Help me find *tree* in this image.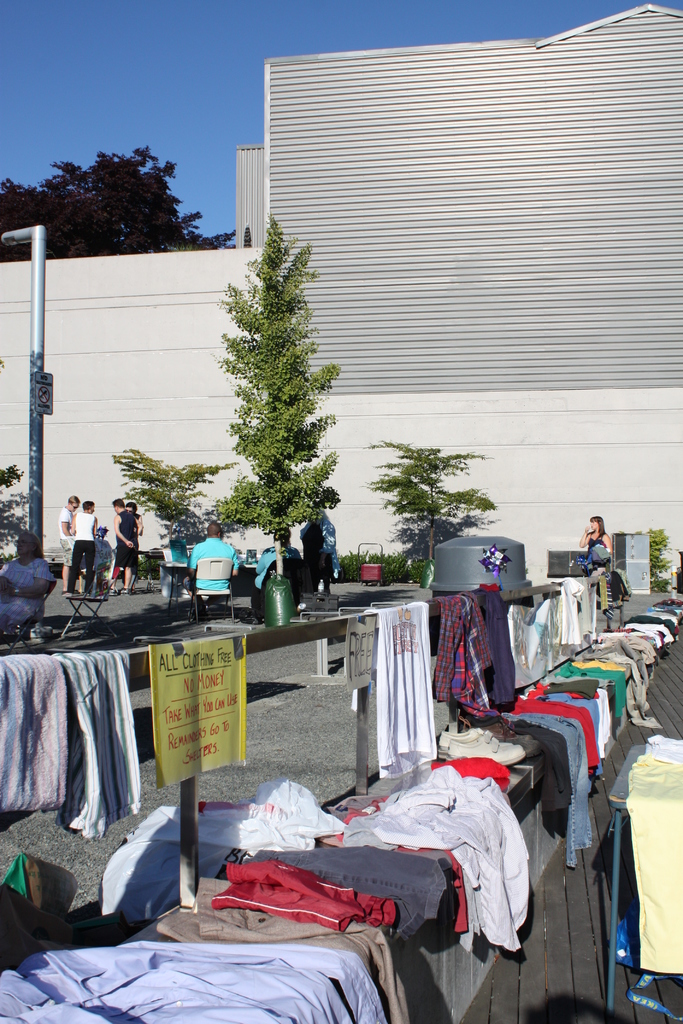
Found it: [left=0, top=127, right=229, bottom=266].
